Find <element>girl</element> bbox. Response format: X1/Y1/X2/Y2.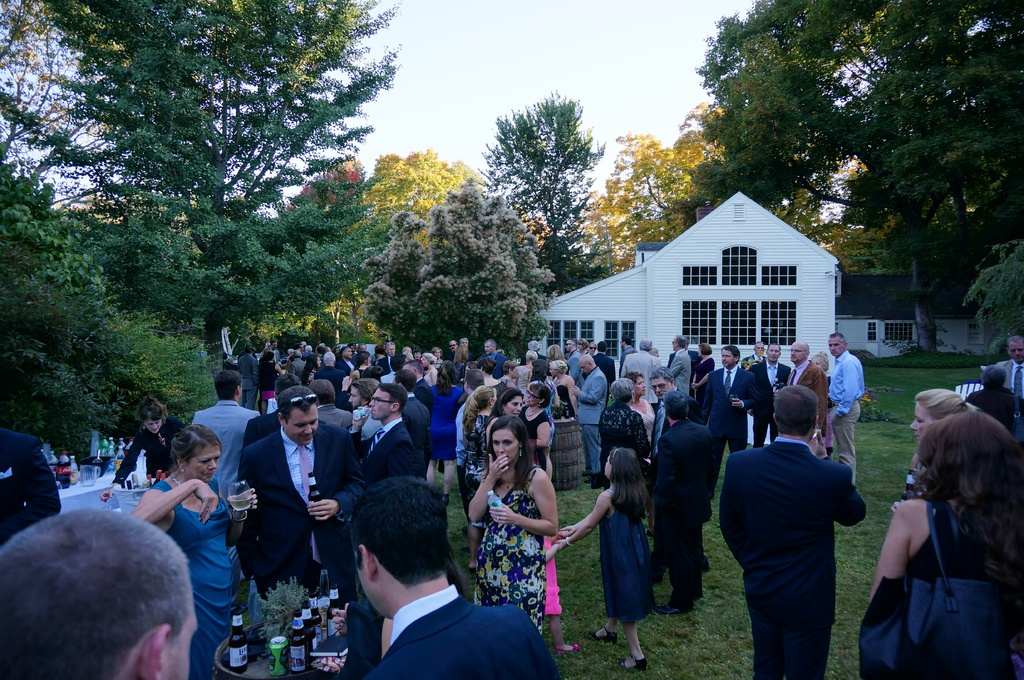
870/391/979/605.
